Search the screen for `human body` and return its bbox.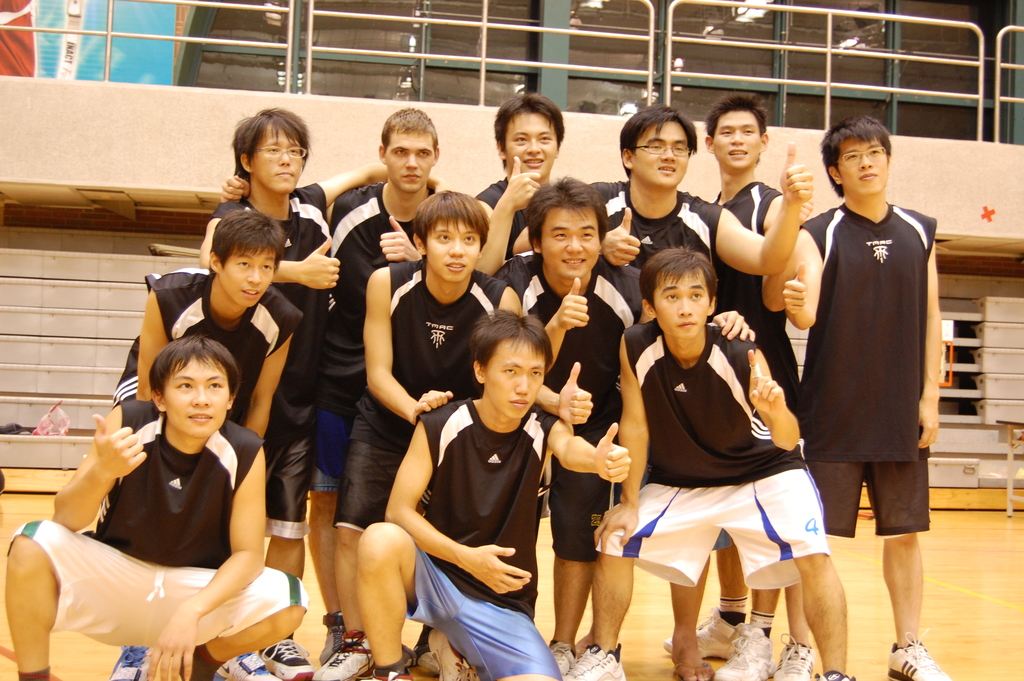
Found: left=496, top=150, right=640, bottom=657.
